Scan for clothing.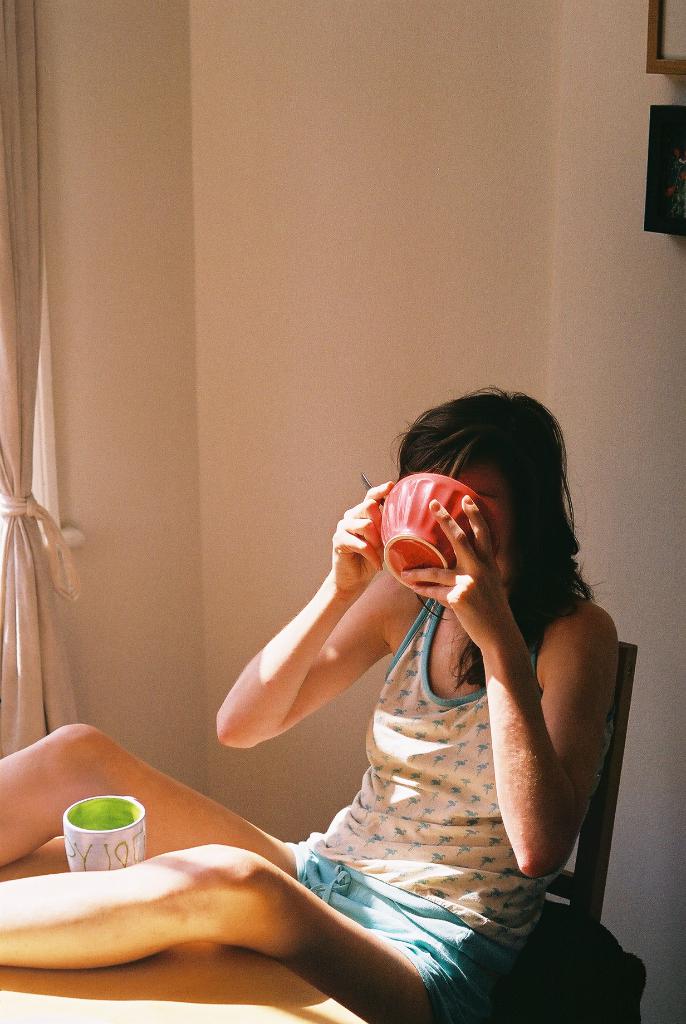
Scan result: x1=285, y1=594, x2=616, y2=1023.
